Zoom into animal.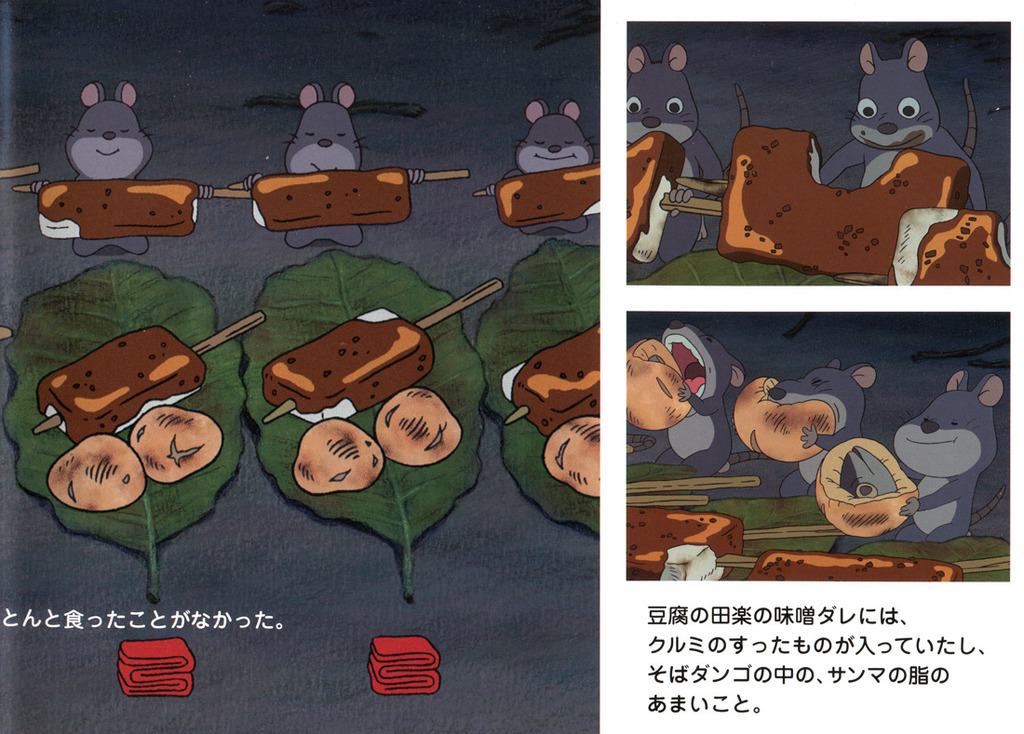
Zoom target: box(281, 87, 361, 254).
